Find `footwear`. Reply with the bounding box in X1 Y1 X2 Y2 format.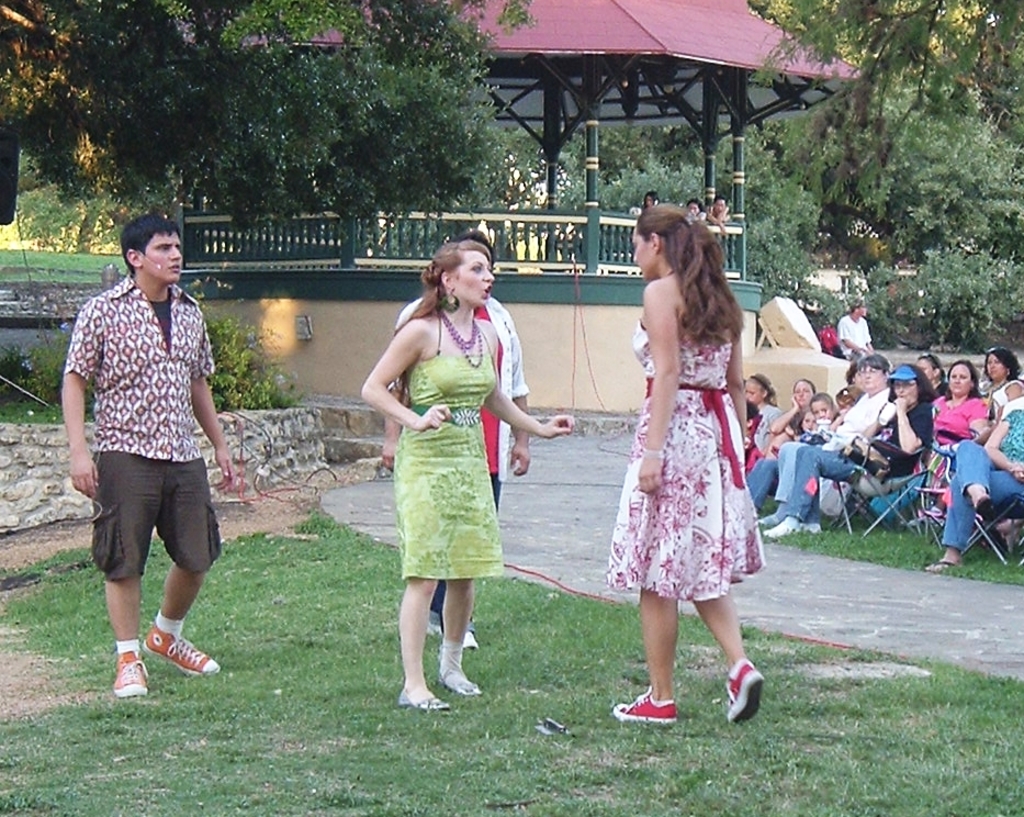
925 557 957 569.
